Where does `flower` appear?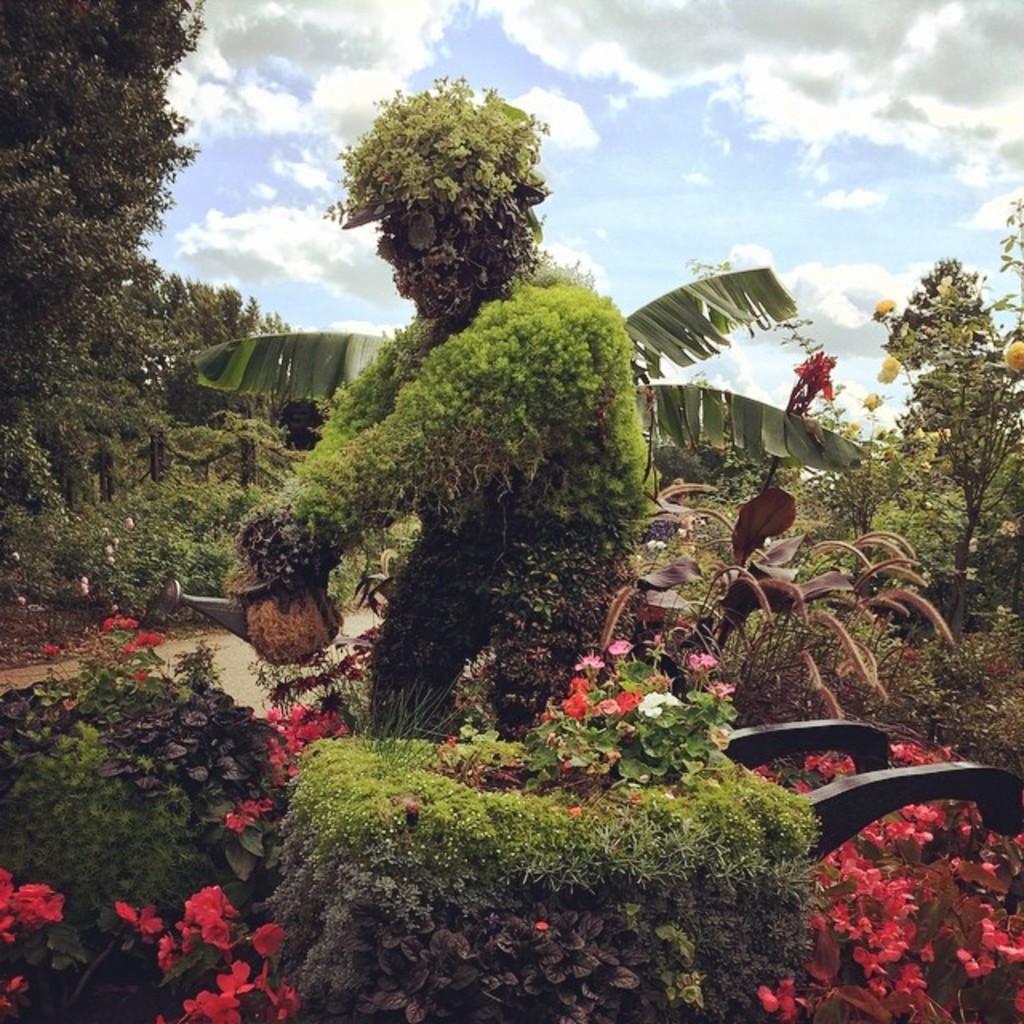
Appears at x1=131, y1=512, x2=134, y2=531.
